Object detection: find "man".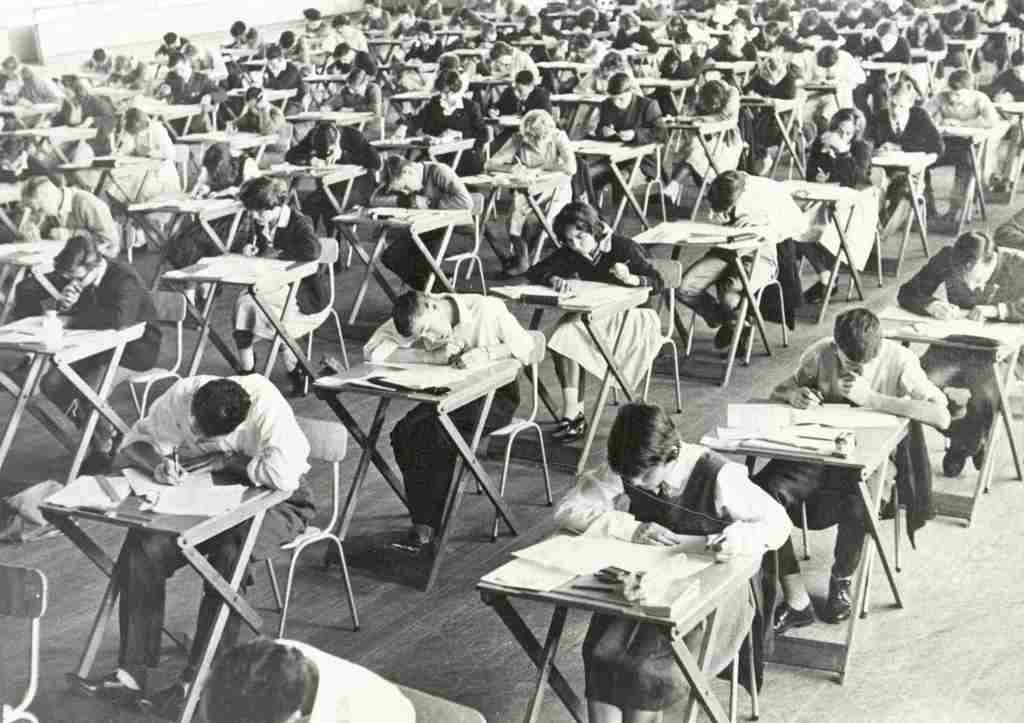
(left=88, top=337, right=329, bottom=662).
